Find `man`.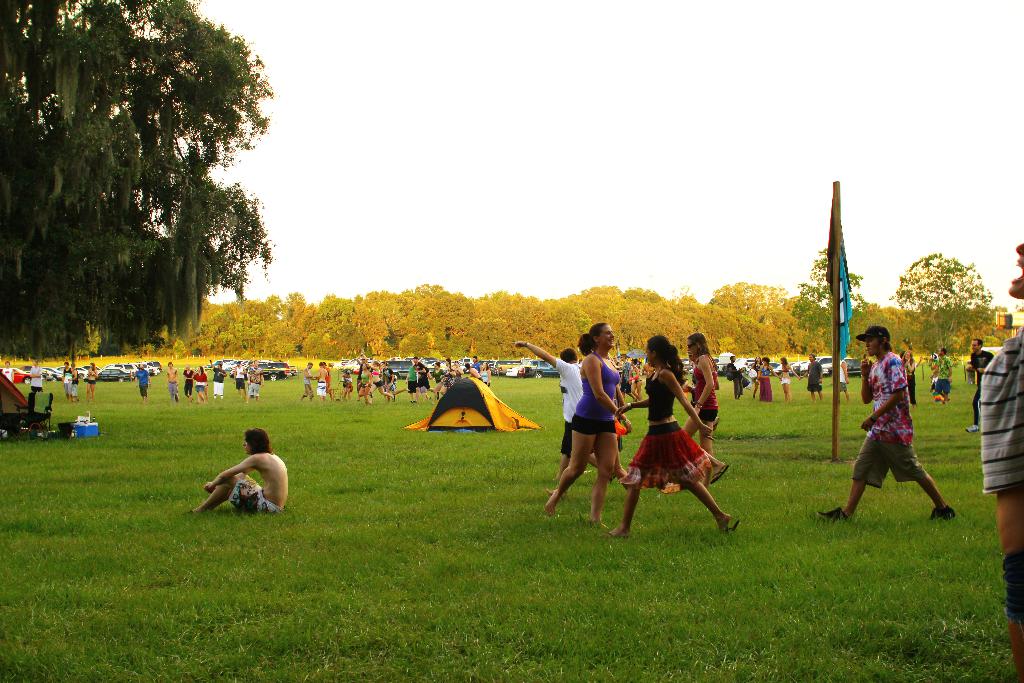
<box>934,347,954,406</box>.
